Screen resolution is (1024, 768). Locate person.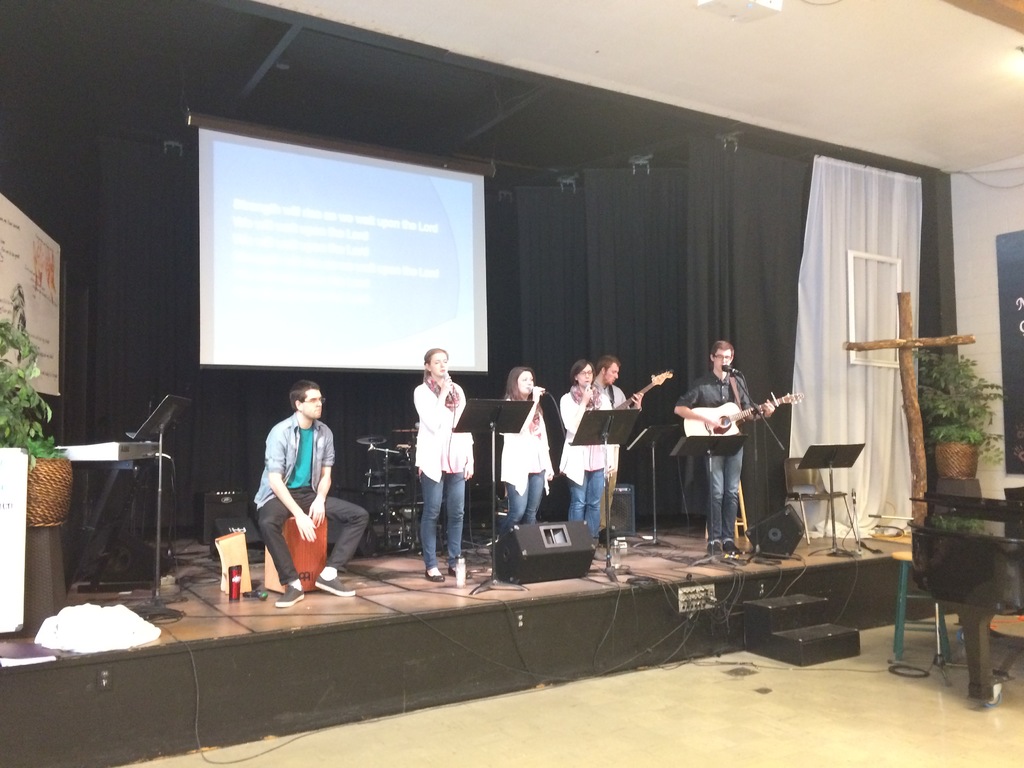
[673, 339, 775, 557].
